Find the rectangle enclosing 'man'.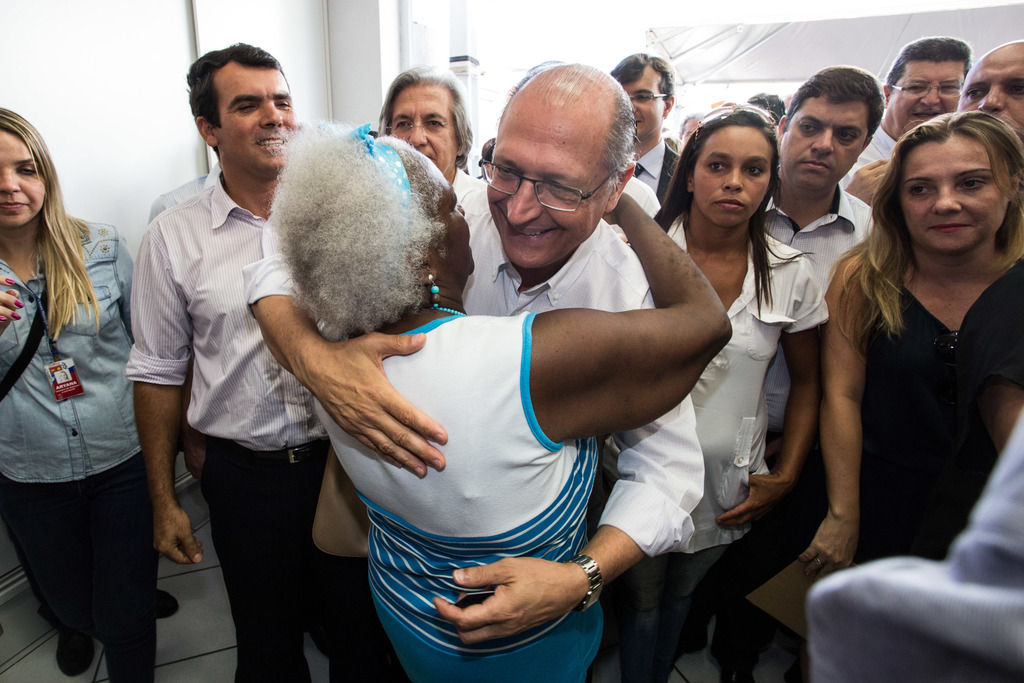
crop(733, 64, 884, 682).
